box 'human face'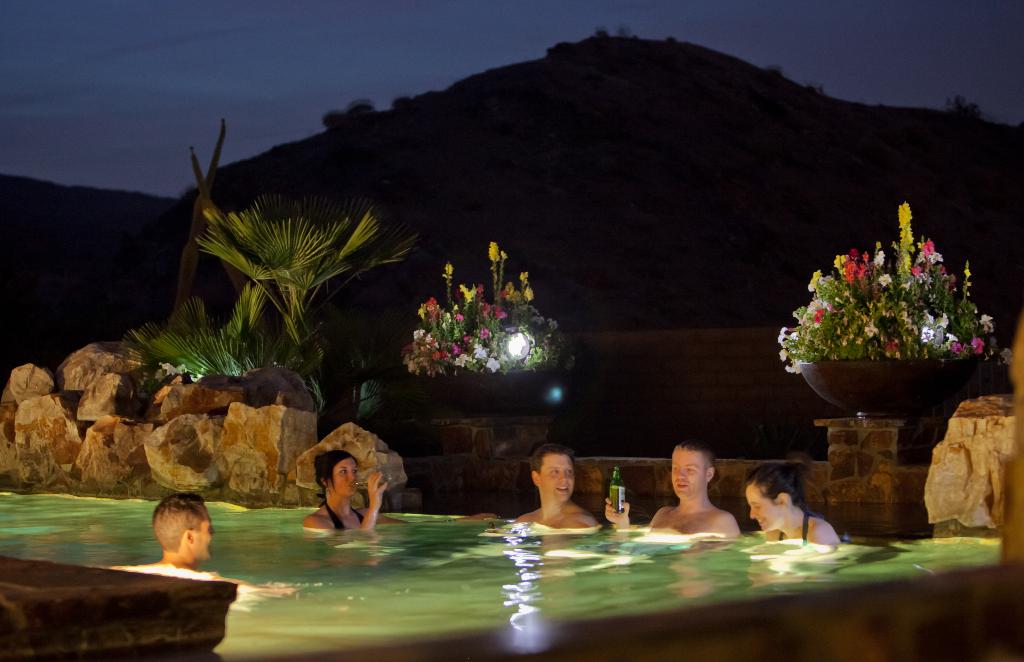
locate(198, 519, 210, 558)
